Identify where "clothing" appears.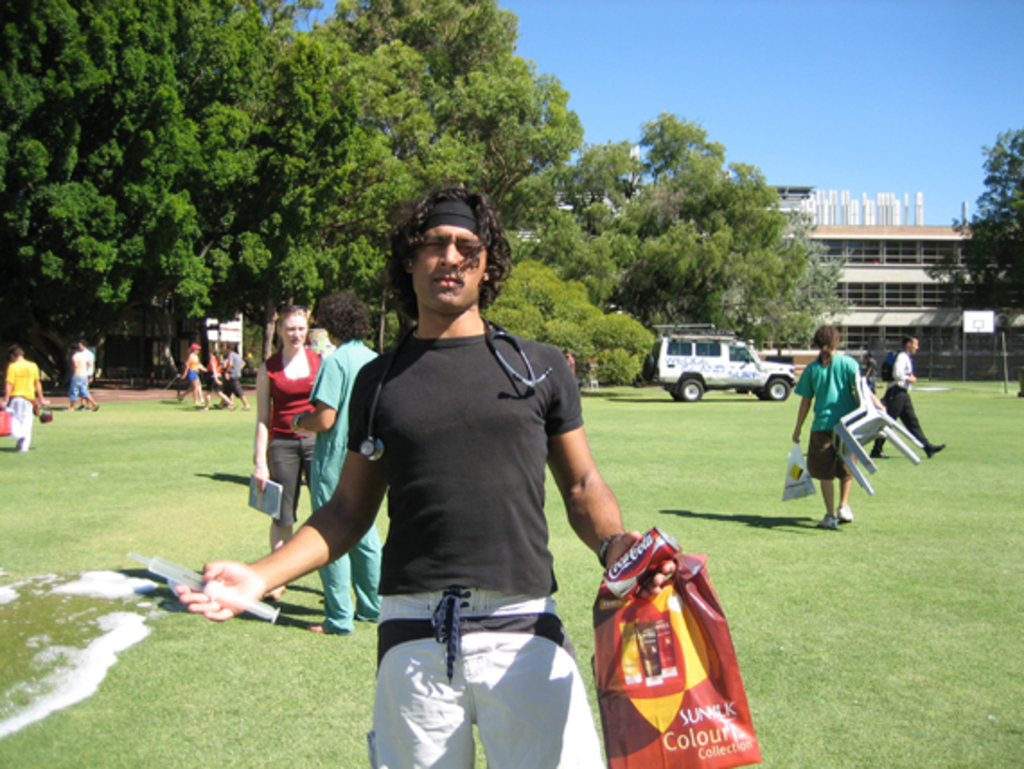
Appears at box=[185, 350, 199, 384].
